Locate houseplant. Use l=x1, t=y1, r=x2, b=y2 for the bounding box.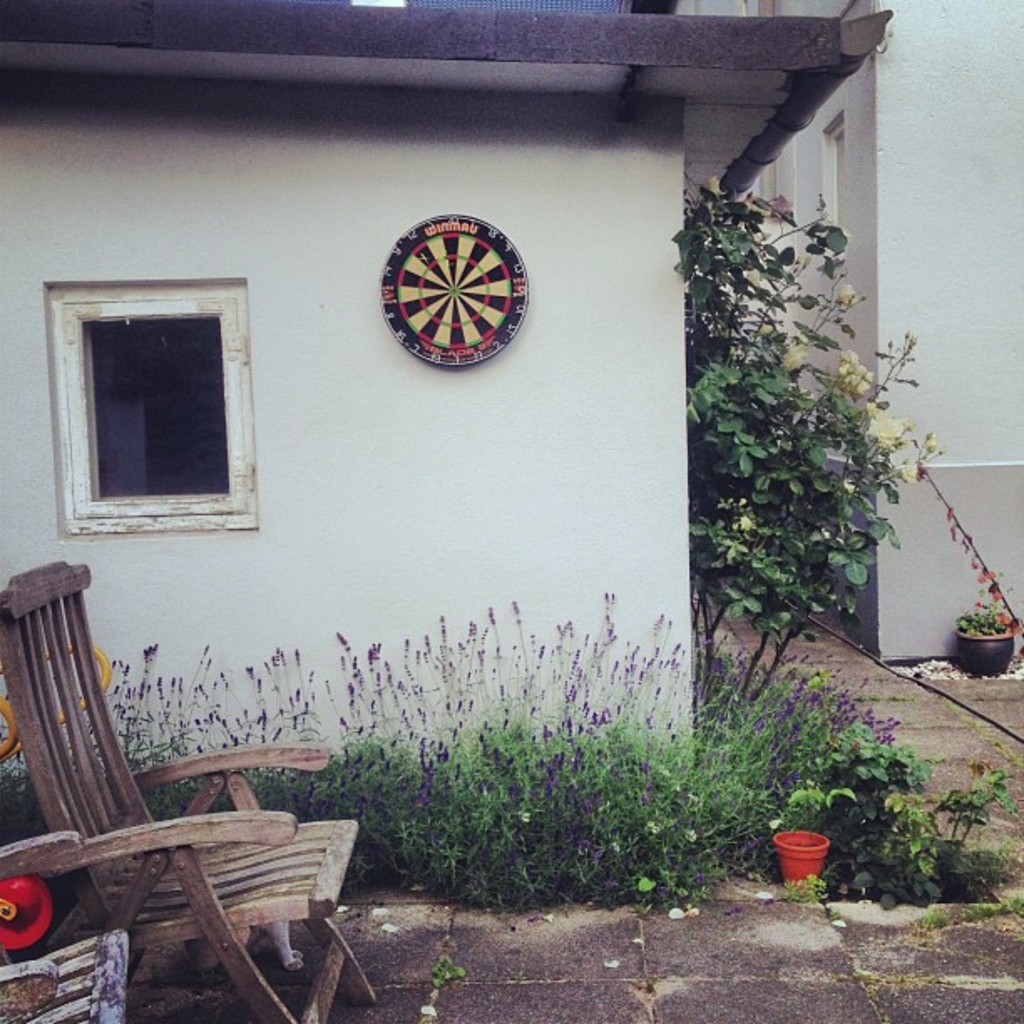
l=950, t=606, r=1012, b=681.
